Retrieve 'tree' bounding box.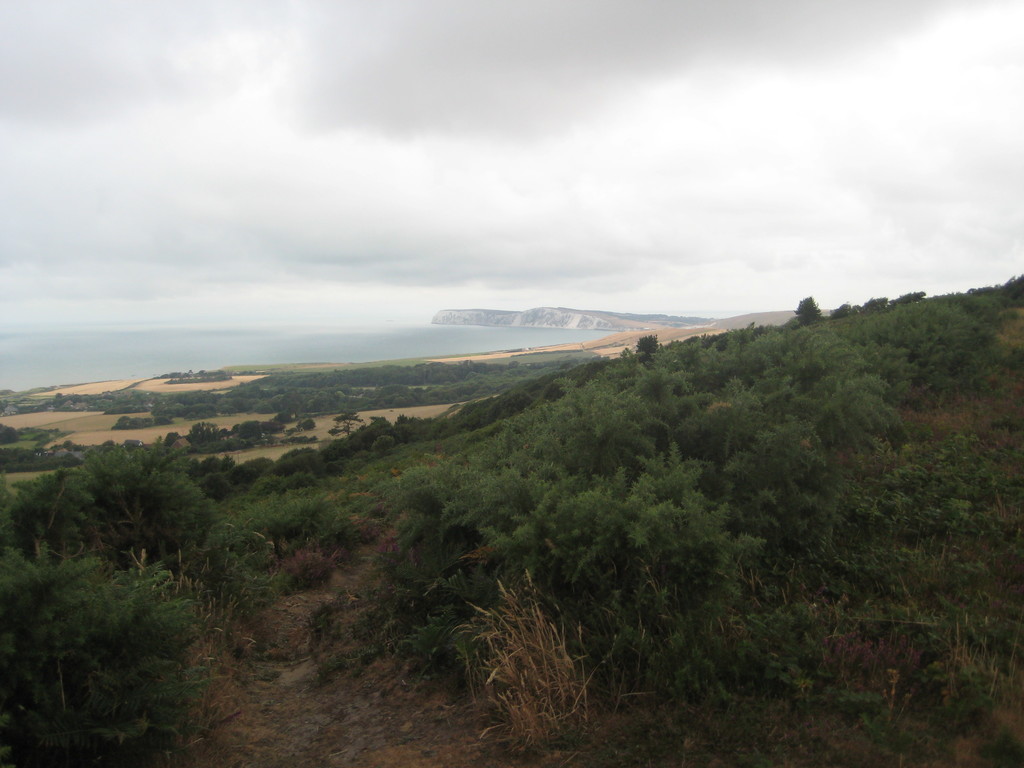
Bounding box: (x1=970, y1=276, x2=1023, y2=303).
